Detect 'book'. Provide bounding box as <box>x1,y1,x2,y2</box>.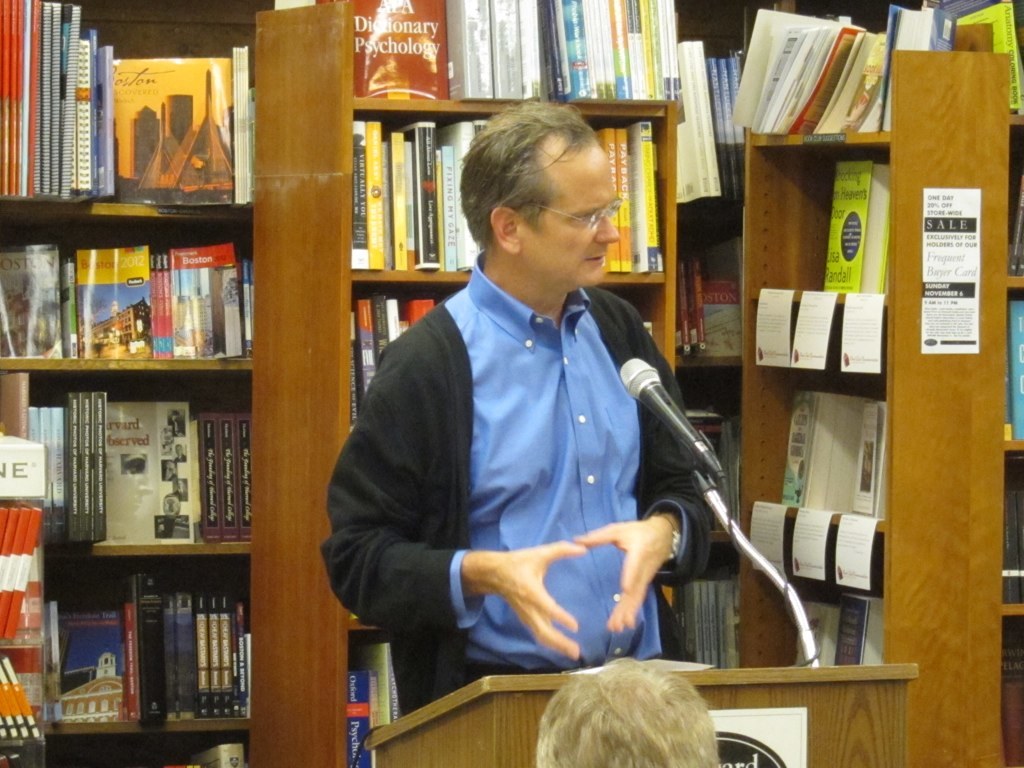
<box>4,654,43,740</box>.
